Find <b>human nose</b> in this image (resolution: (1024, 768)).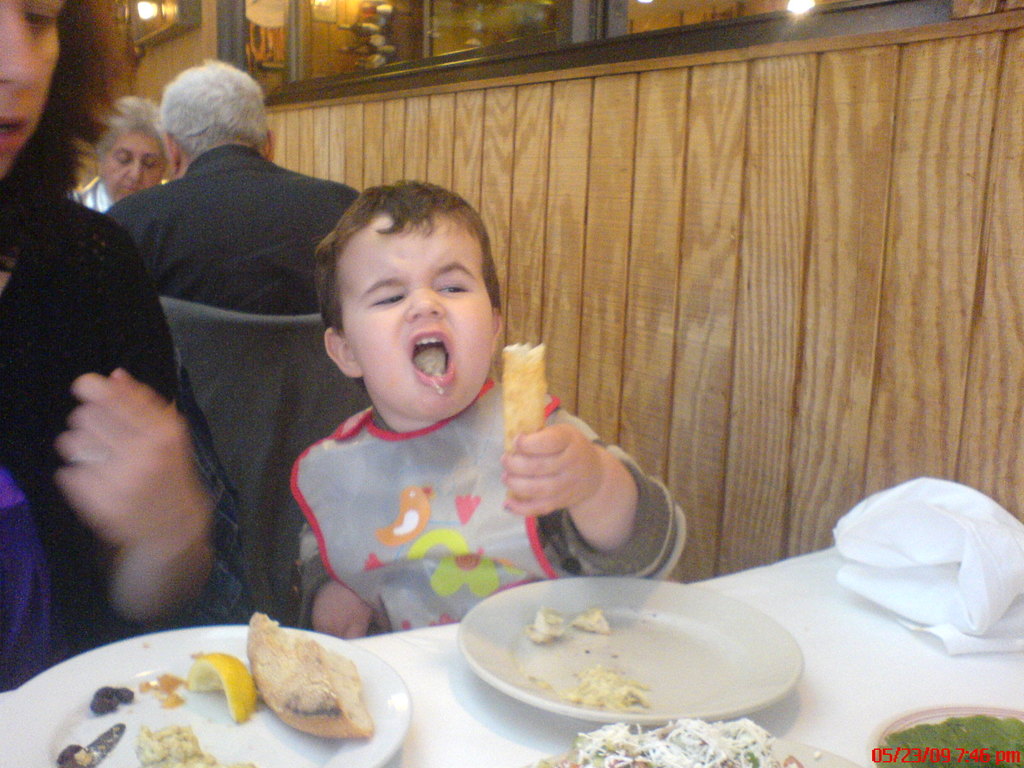
<bbox>405, 287, 442, 319</bbox>.
